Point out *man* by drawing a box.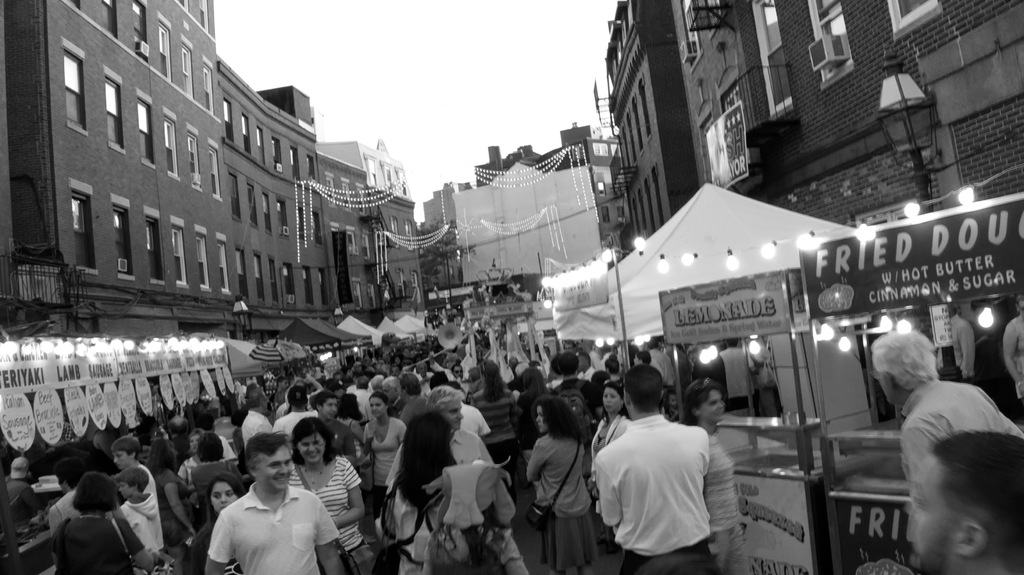
[47,456,86,542].
